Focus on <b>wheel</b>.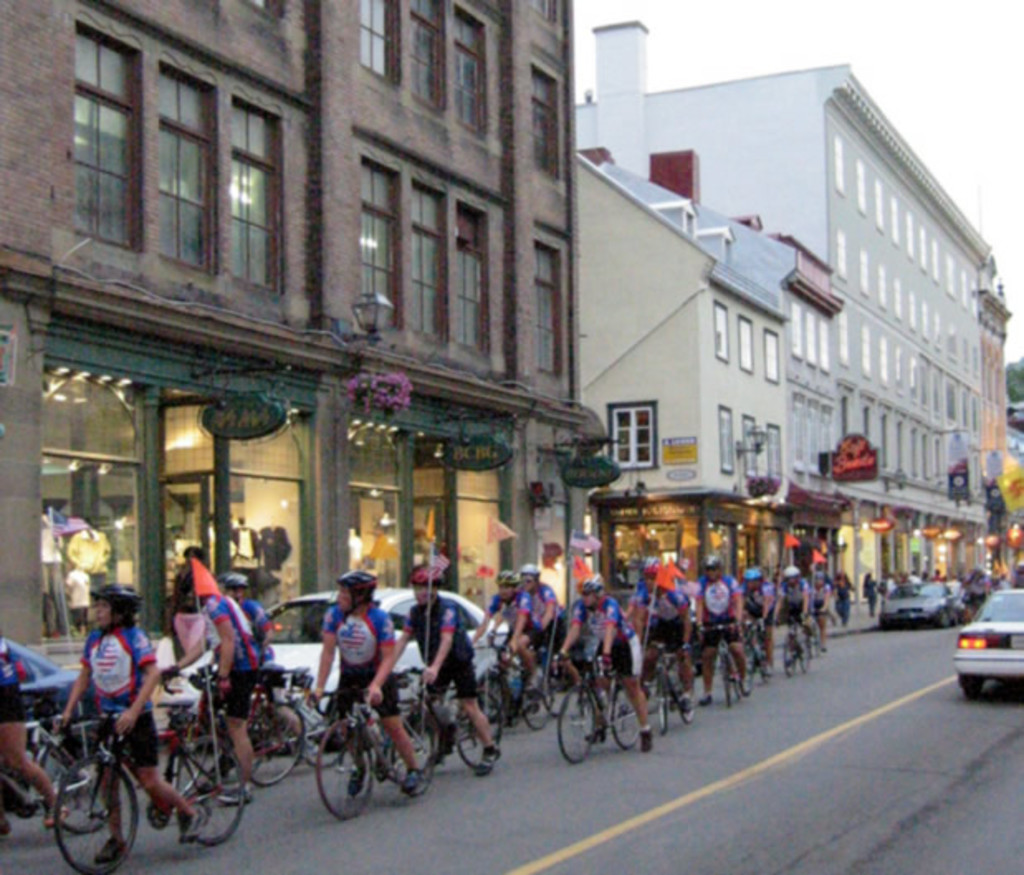
Focused at left=51, top=756, right=141, bottom=873.
